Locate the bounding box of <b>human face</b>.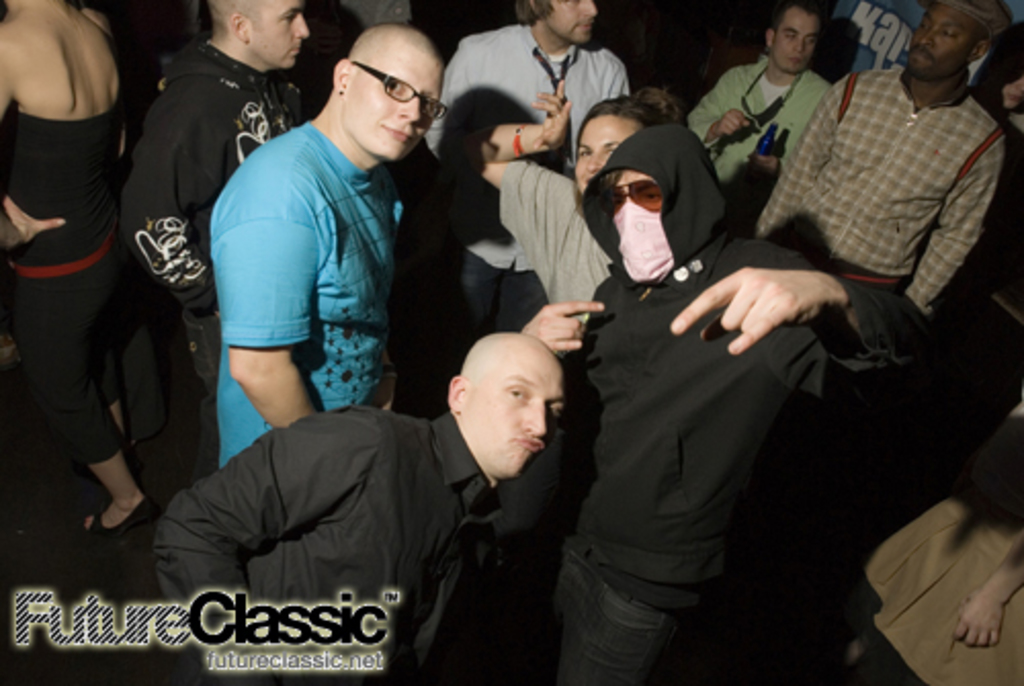
Bounding box: Rect(907, 6, 975, 76).
